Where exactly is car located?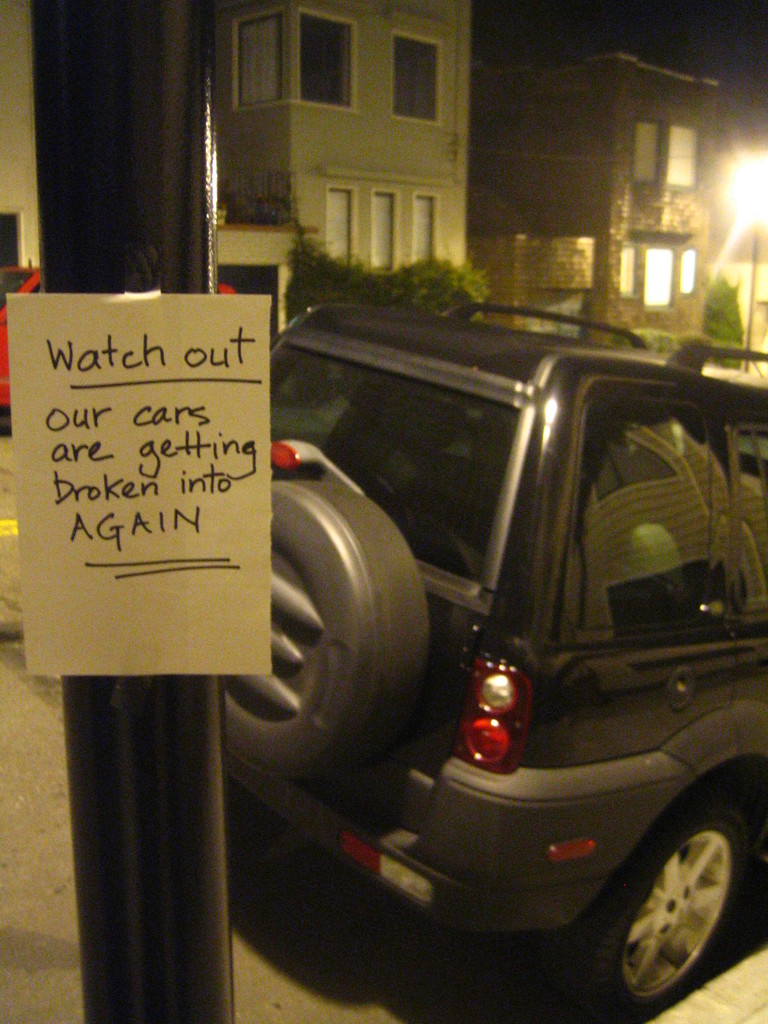
Its bounding box is crop(0, 248, 236, 423).
